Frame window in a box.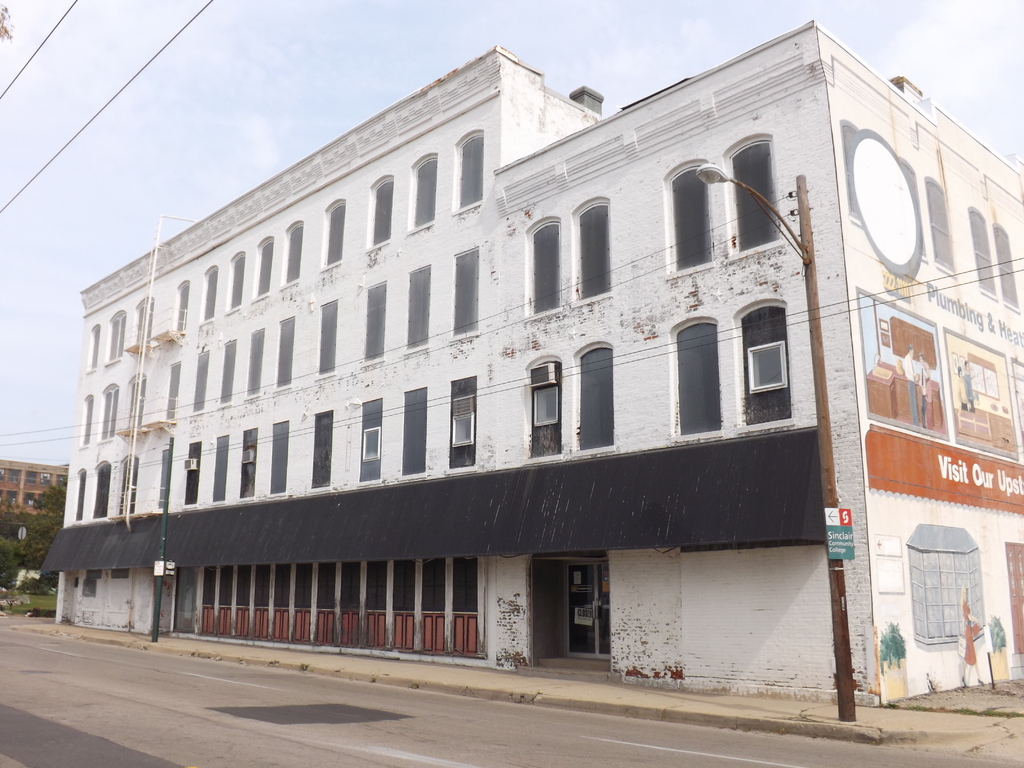
{"left": 670, "top": 163, "right": 712, "bottom": 274}.
